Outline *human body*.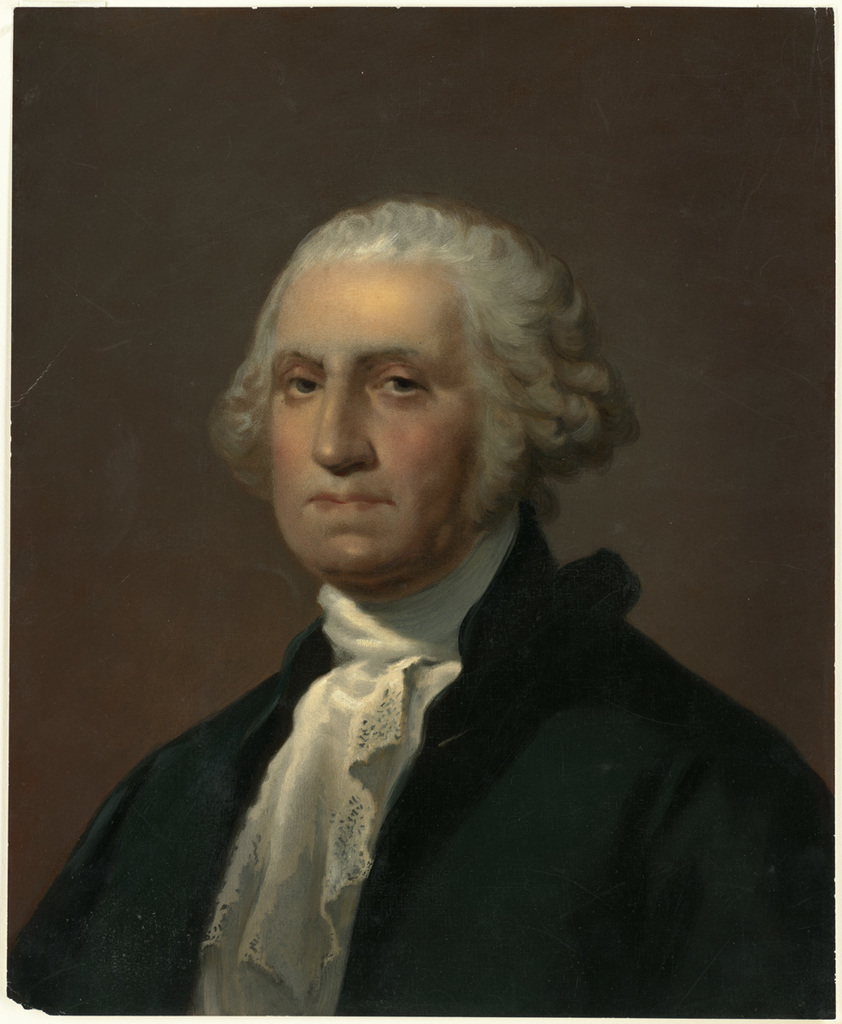
Outline: <box>49,226,778,1001</box>.
